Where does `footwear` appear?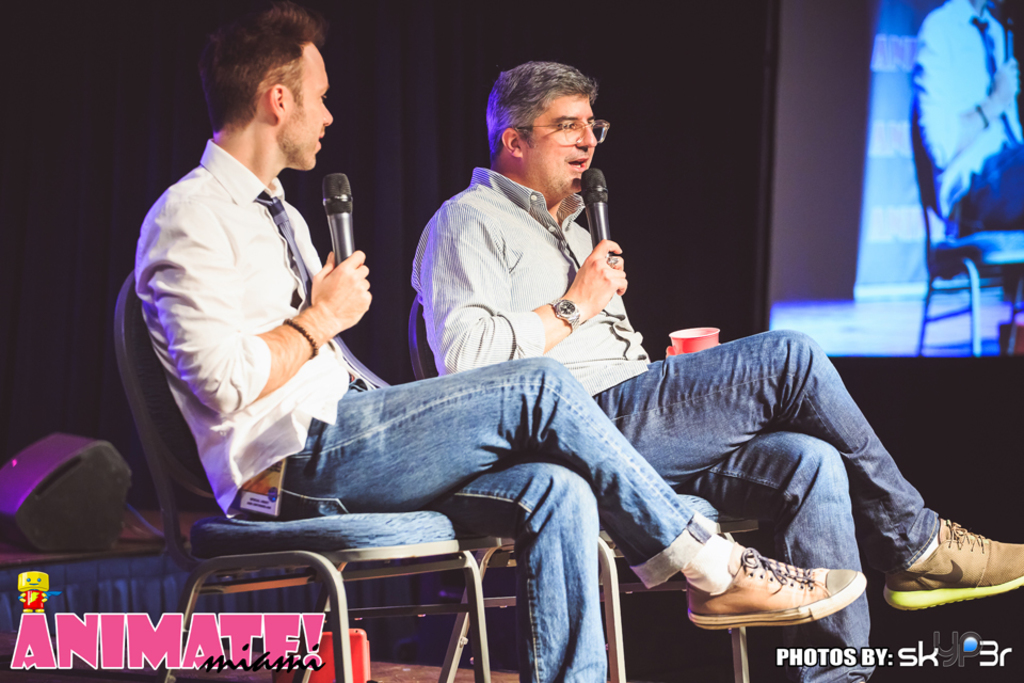
Appears at box(882, 515, 1023, 614).
